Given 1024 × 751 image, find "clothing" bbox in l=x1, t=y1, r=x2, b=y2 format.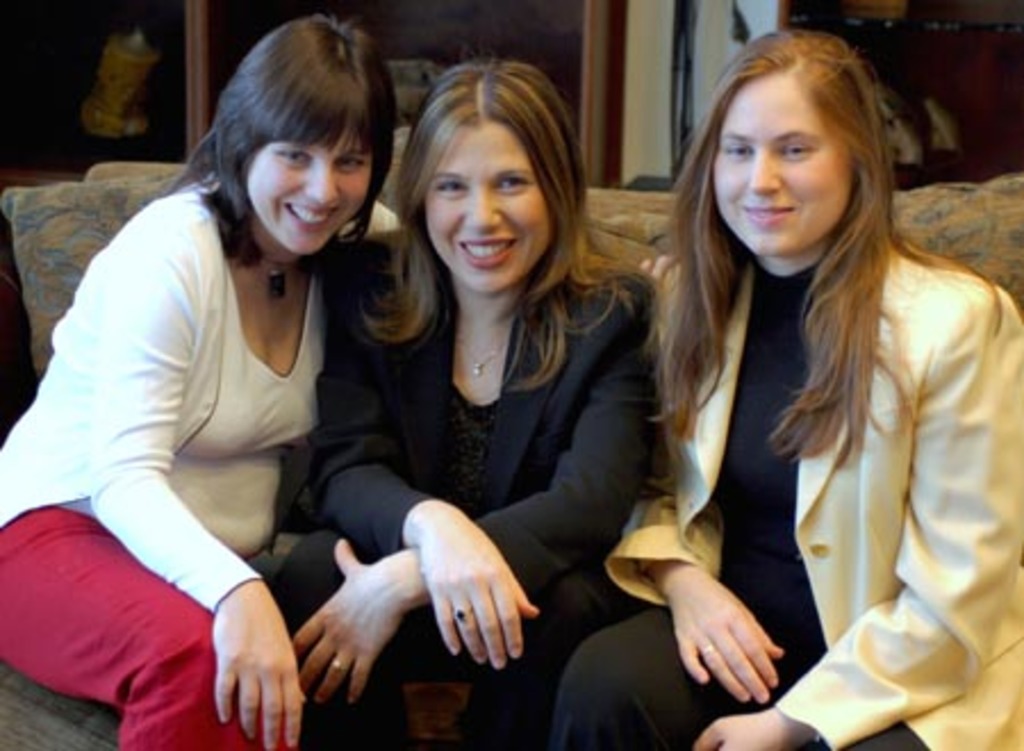
l=612, t=178, r=1023, b=717.
